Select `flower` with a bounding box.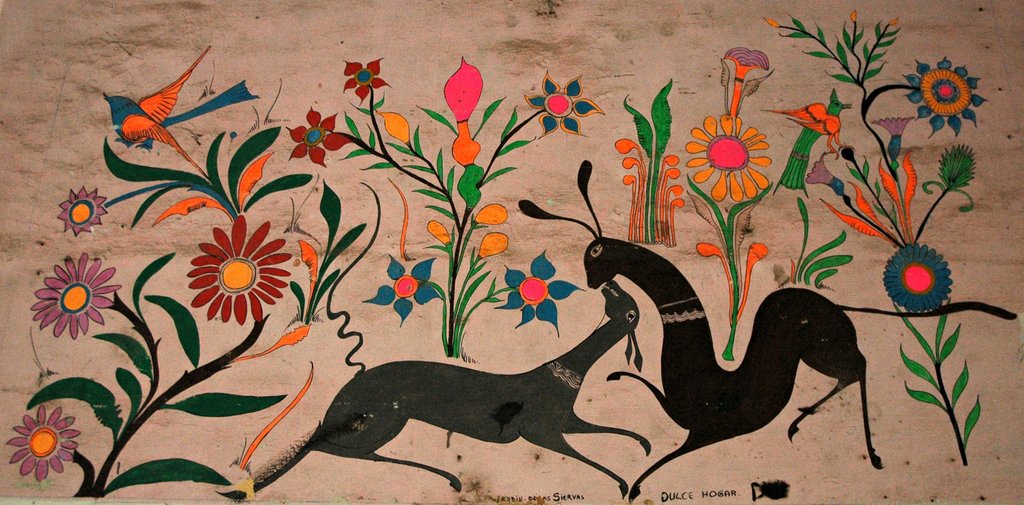
bbox=(286, 102, 358, 166).
